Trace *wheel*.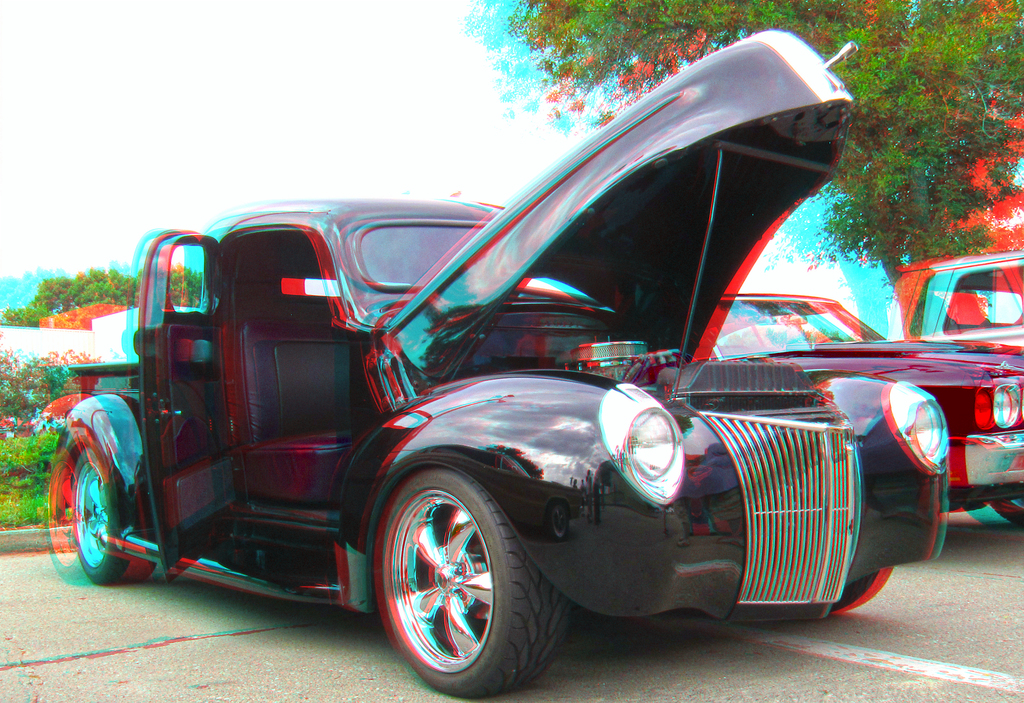
Traced to x1=357, y1=463, x2=553, y2=691.
